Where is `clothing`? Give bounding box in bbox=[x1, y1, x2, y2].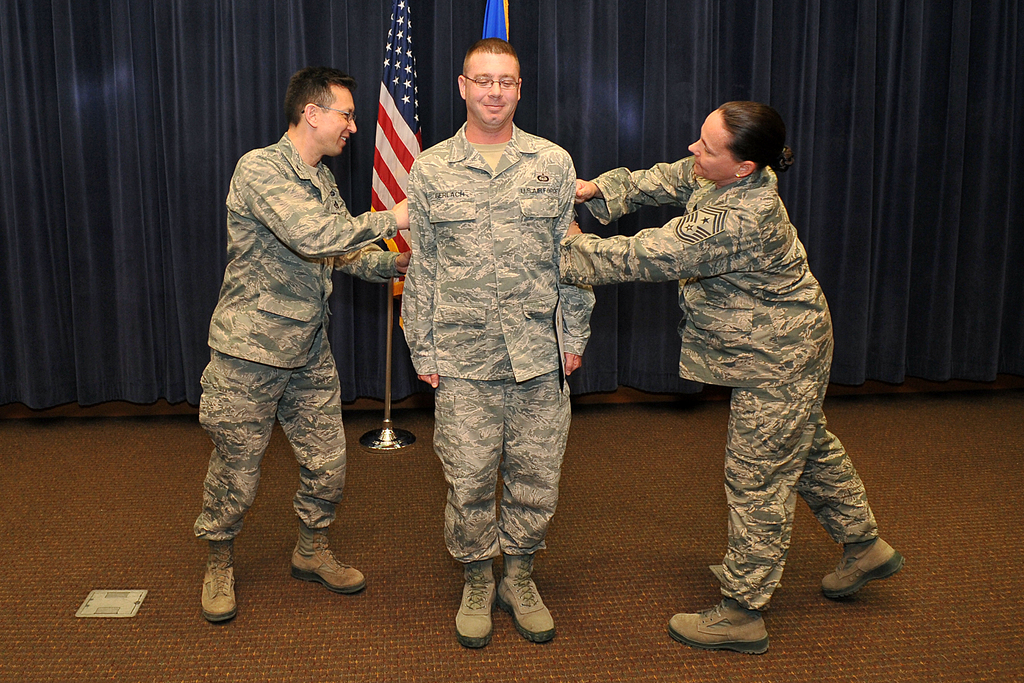
bbox=[385, 67, 609, 628].
